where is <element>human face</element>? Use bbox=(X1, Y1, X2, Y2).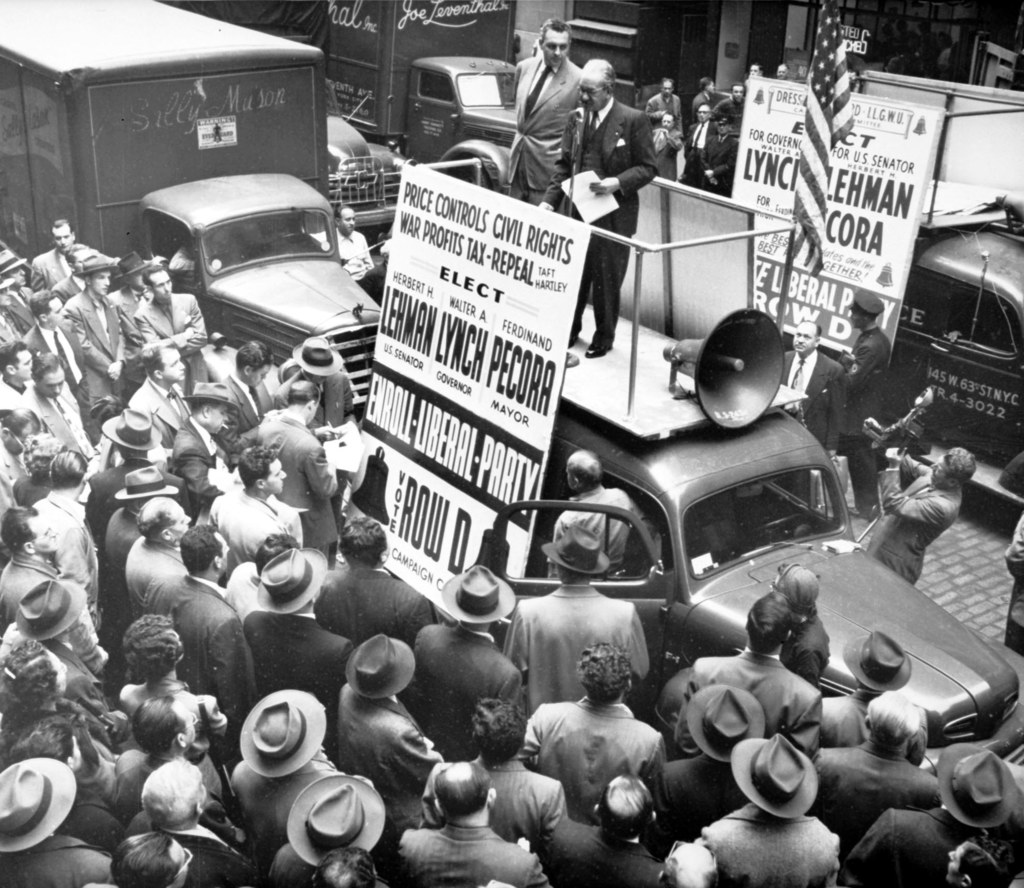
bbox=(930, 457, 948, 487).
